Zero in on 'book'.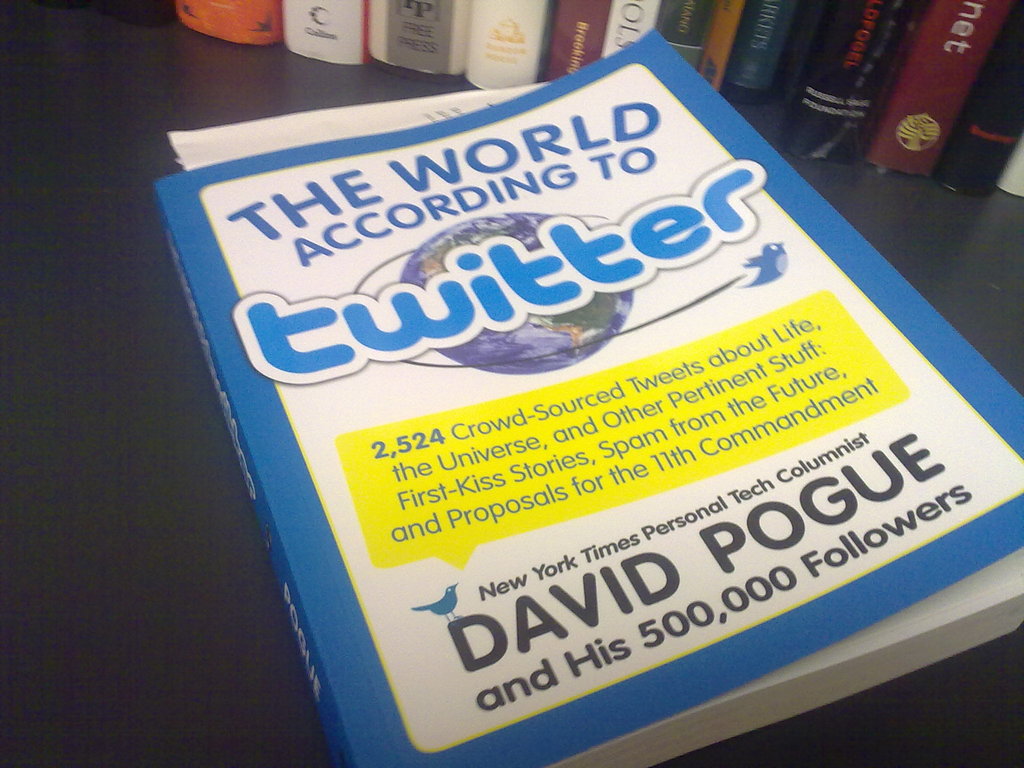
Zeroed in: locate(364, 0, 467, 79).
